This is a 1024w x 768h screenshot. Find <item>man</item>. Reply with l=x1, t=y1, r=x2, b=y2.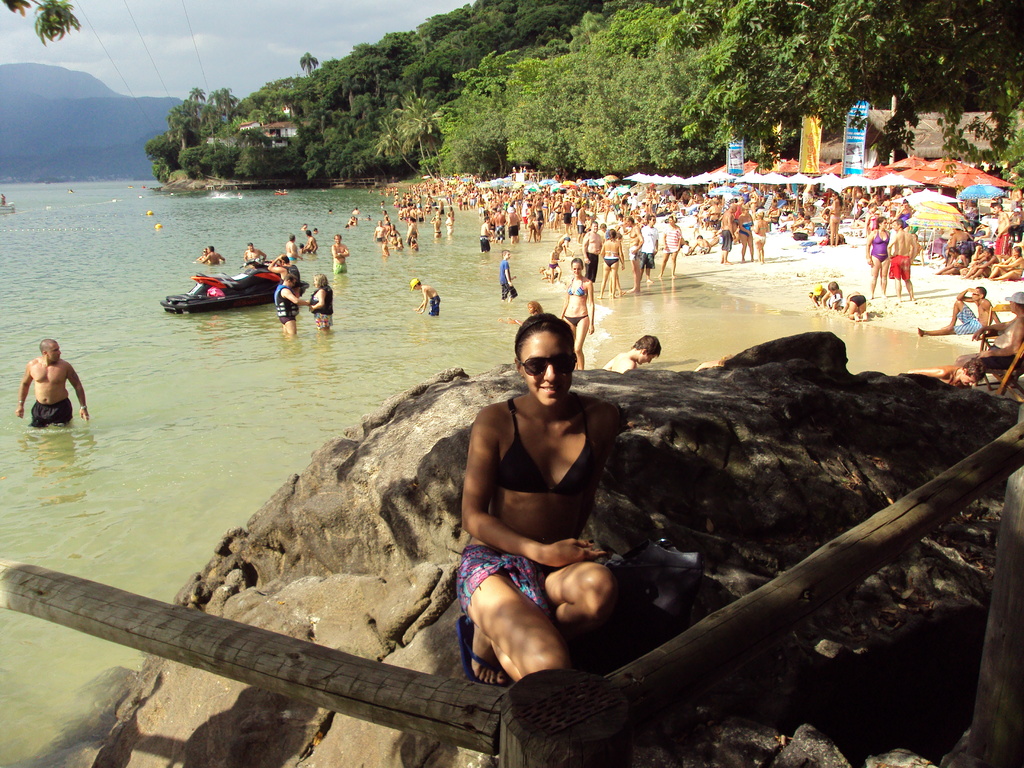
l=694, t=355, r=735, b=374.
